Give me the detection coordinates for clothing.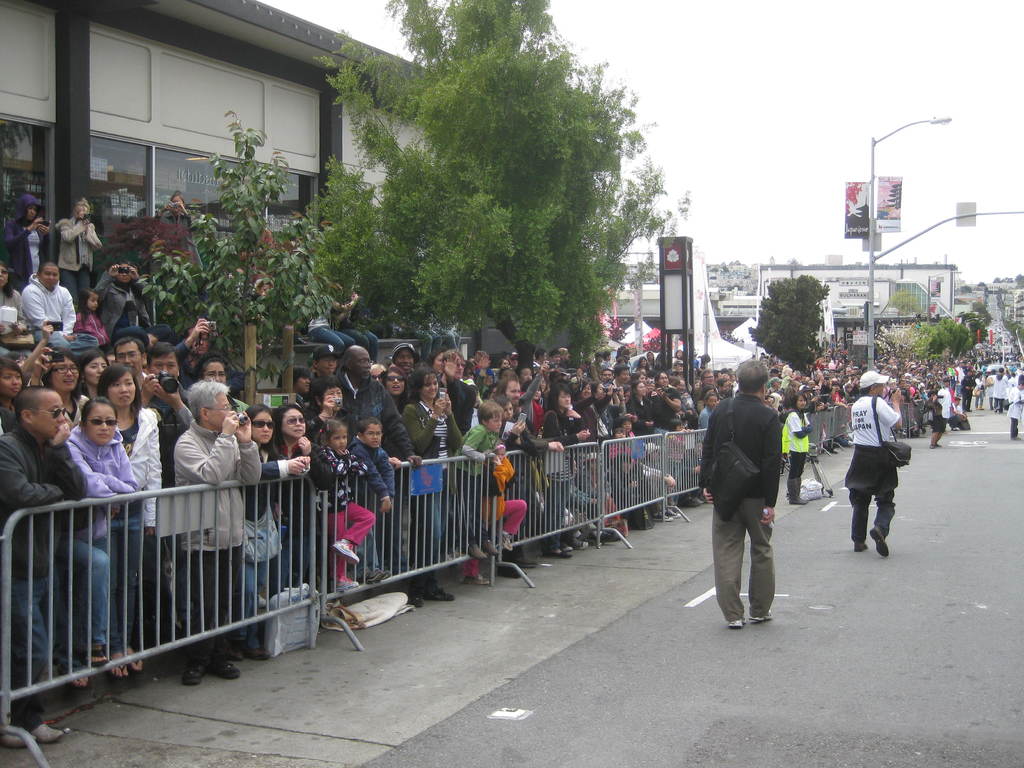
detection(845, 396, 903, 543).
